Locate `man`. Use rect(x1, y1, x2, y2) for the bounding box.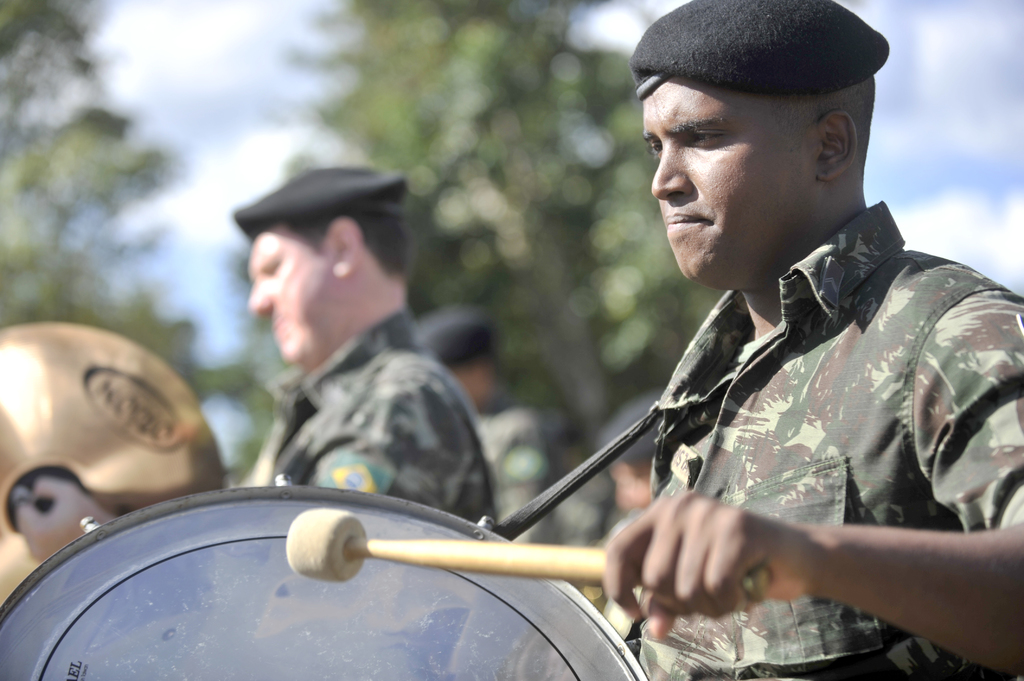
rect(225, 164, 505, 536).
